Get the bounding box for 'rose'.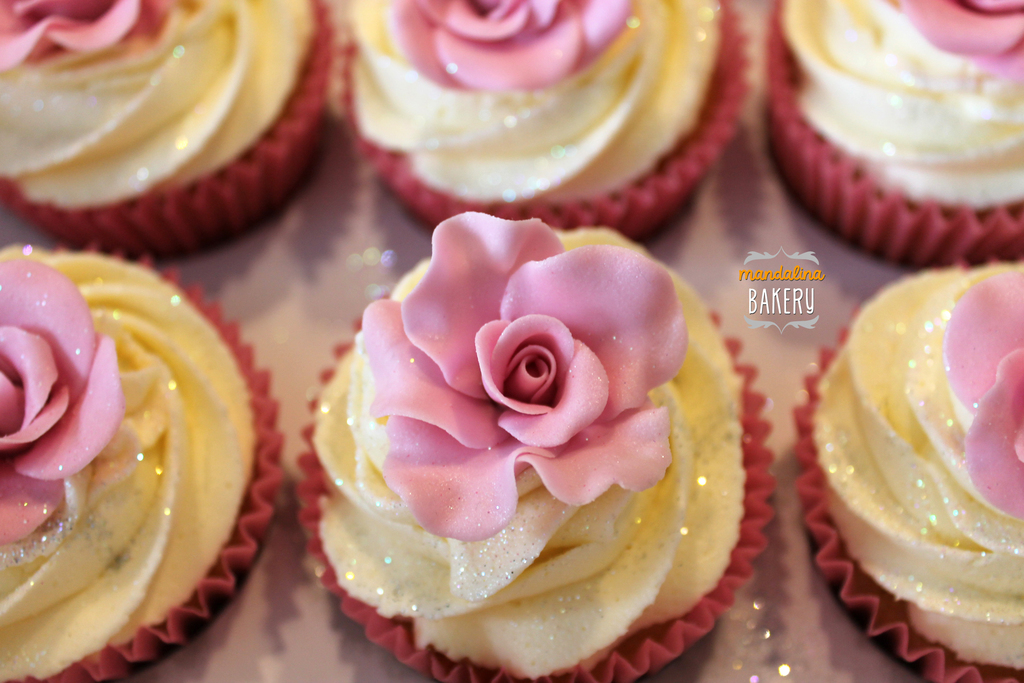
(x1=0, y1=0, x2=174, y2=75).
